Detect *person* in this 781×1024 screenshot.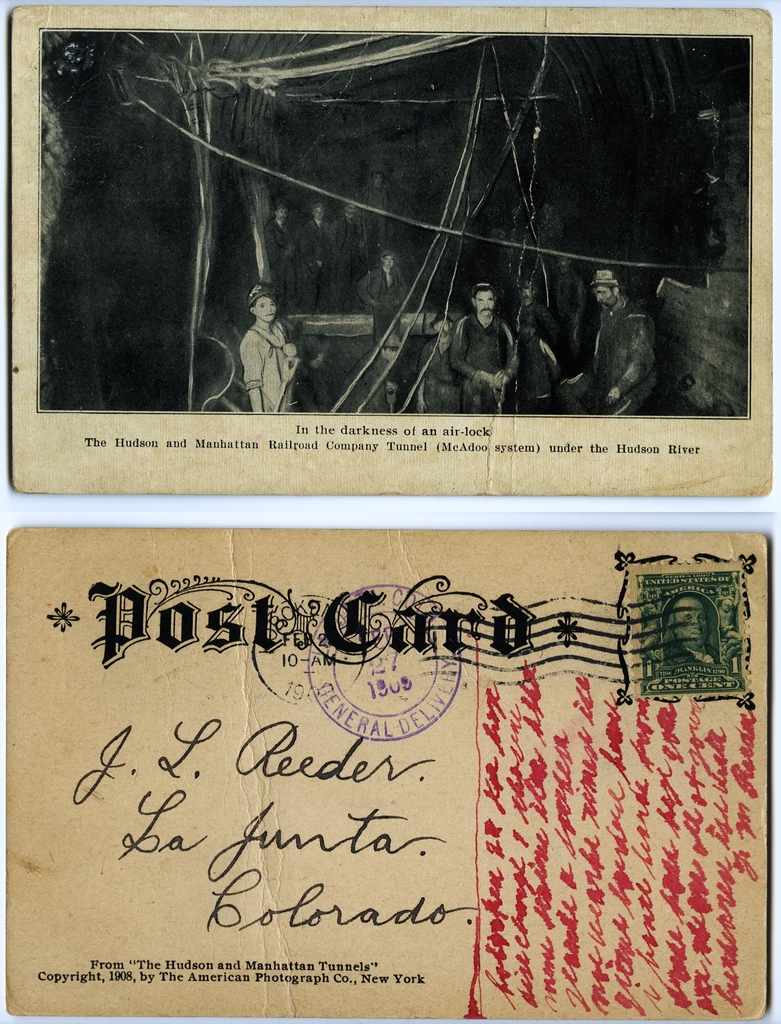
Detection: pyautogui.locateOnScreen(350, 249, 412, 410).
